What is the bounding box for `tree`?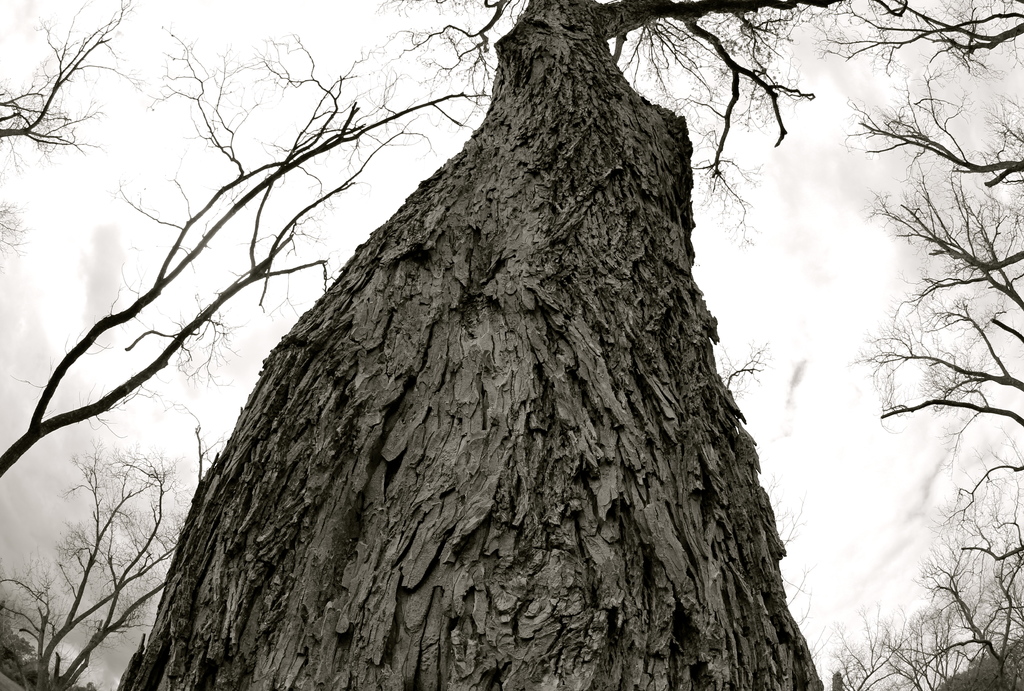
{"x1": 835, "y1": 71, "x2": 1023, "y2": 188}.
